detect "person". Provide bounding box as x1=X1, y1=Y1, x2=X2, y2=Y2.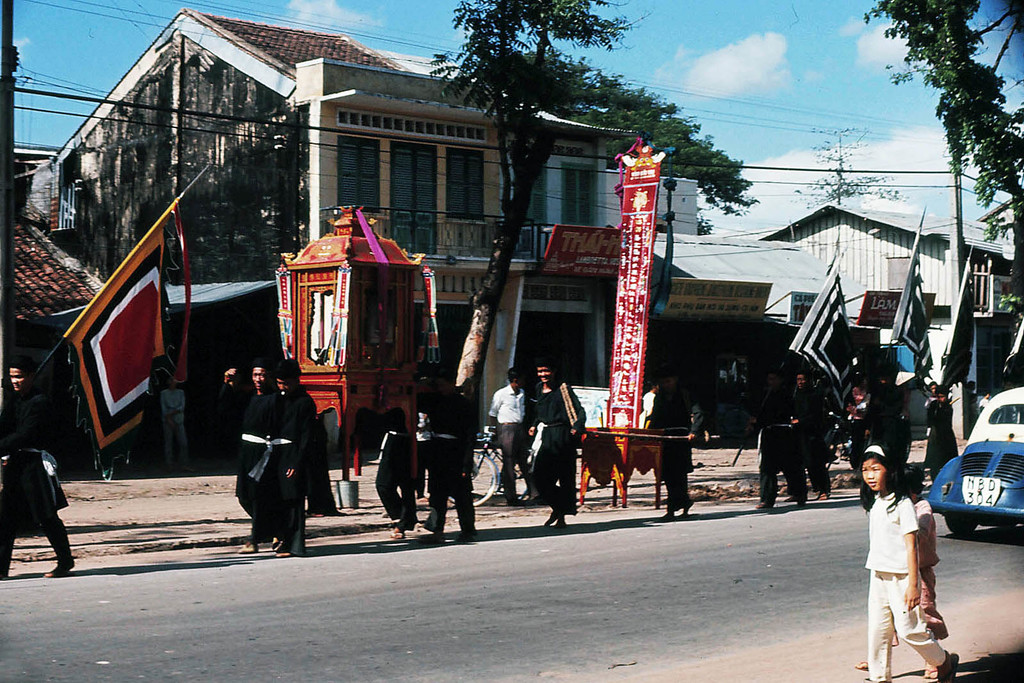
x1=0, y1=361, x2=76, y2=582.
